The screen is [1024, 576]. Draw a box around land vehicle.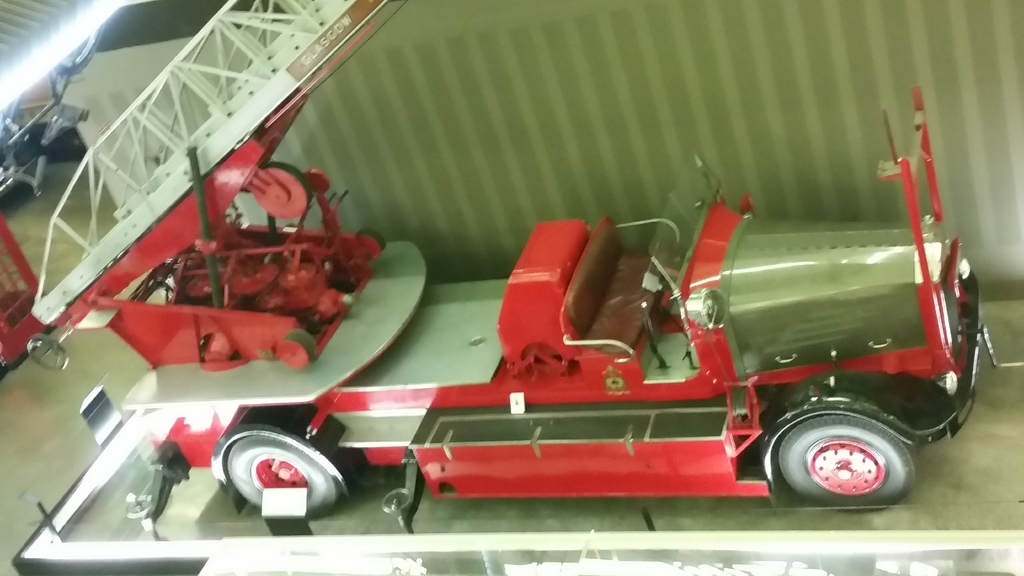
bbox=(33, 0, 996, 520).
